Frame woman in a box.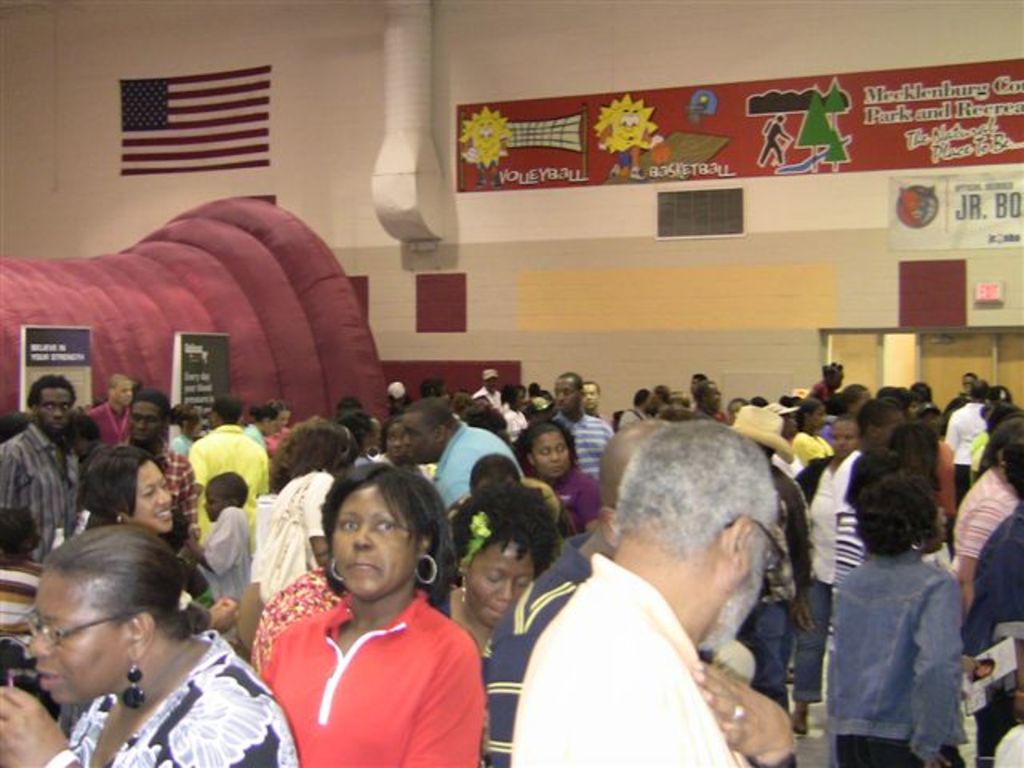
<bbox>773, 424, 981, 766</bbox>.
